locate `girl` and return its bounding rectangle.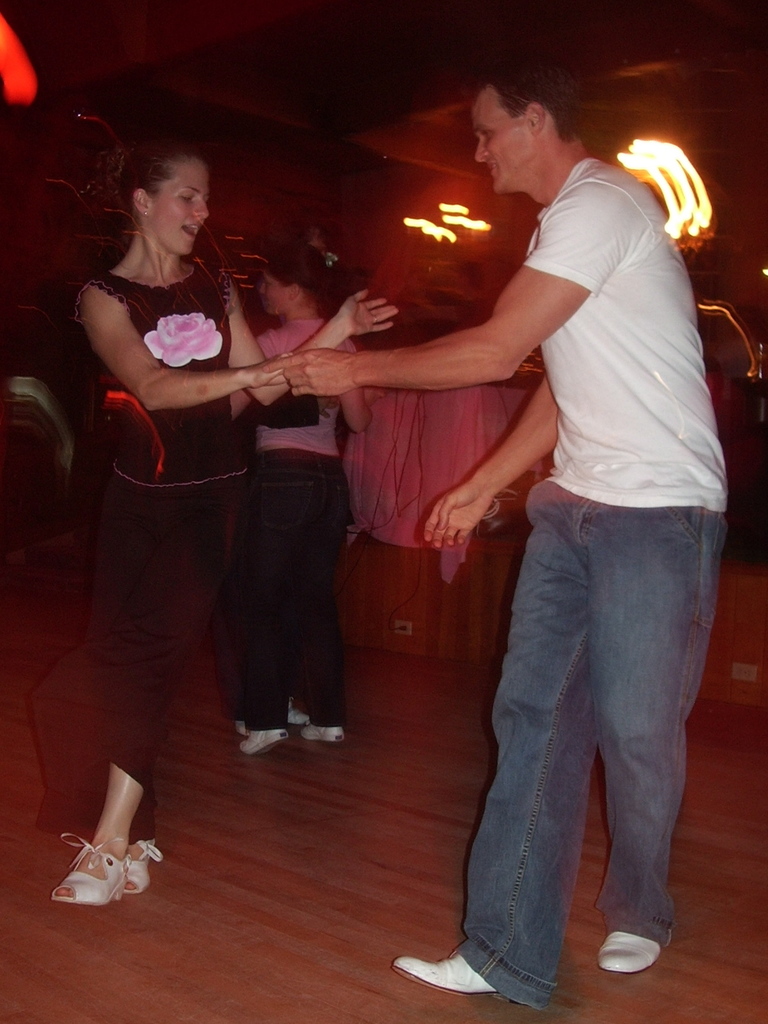
crop(48, 141, 398, 908).
